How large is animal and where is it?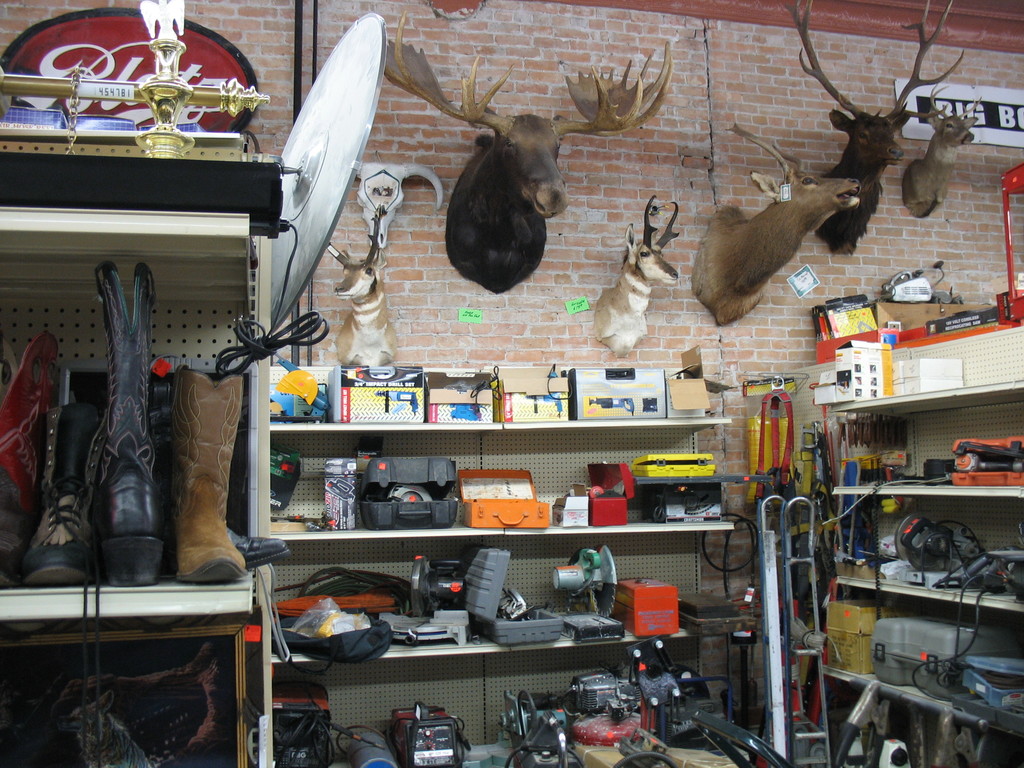
Bounding box: (384, 9, 676, 291).
